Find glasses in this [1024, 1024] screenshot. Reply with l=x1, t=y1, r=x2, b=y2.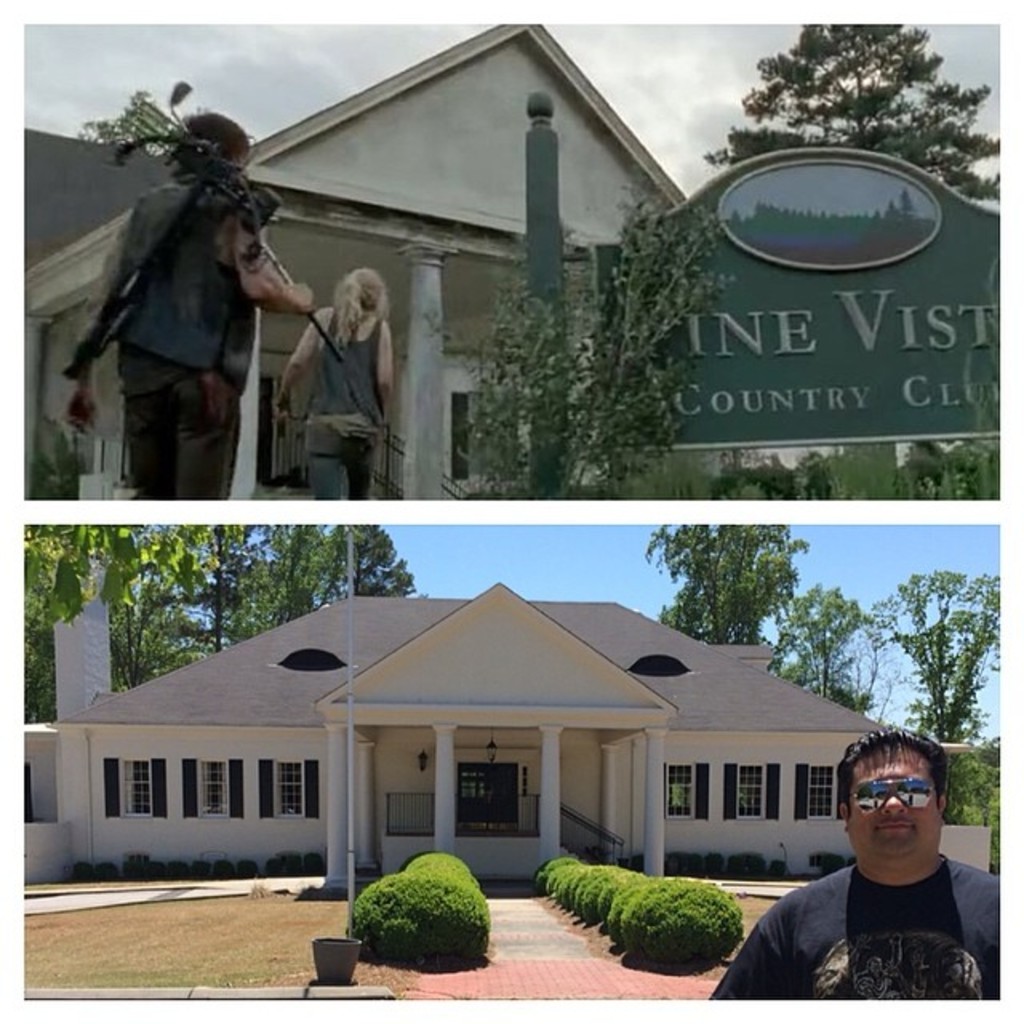
l=846, t=774, r=950, b=822.
